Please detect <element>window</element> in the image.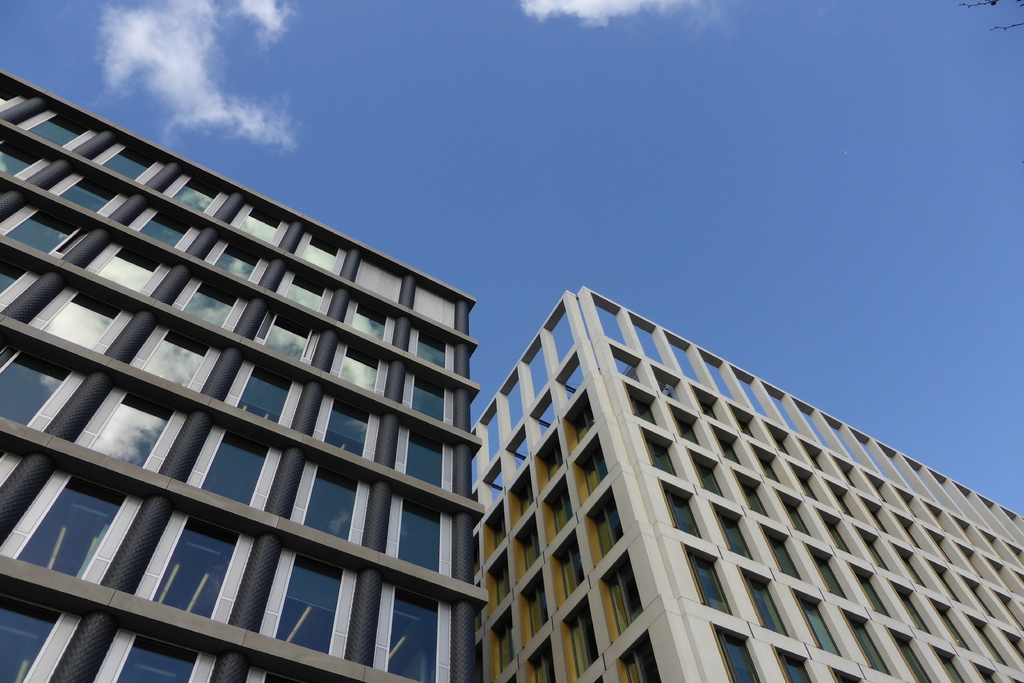
select_region(925, 559, 966, 604).
